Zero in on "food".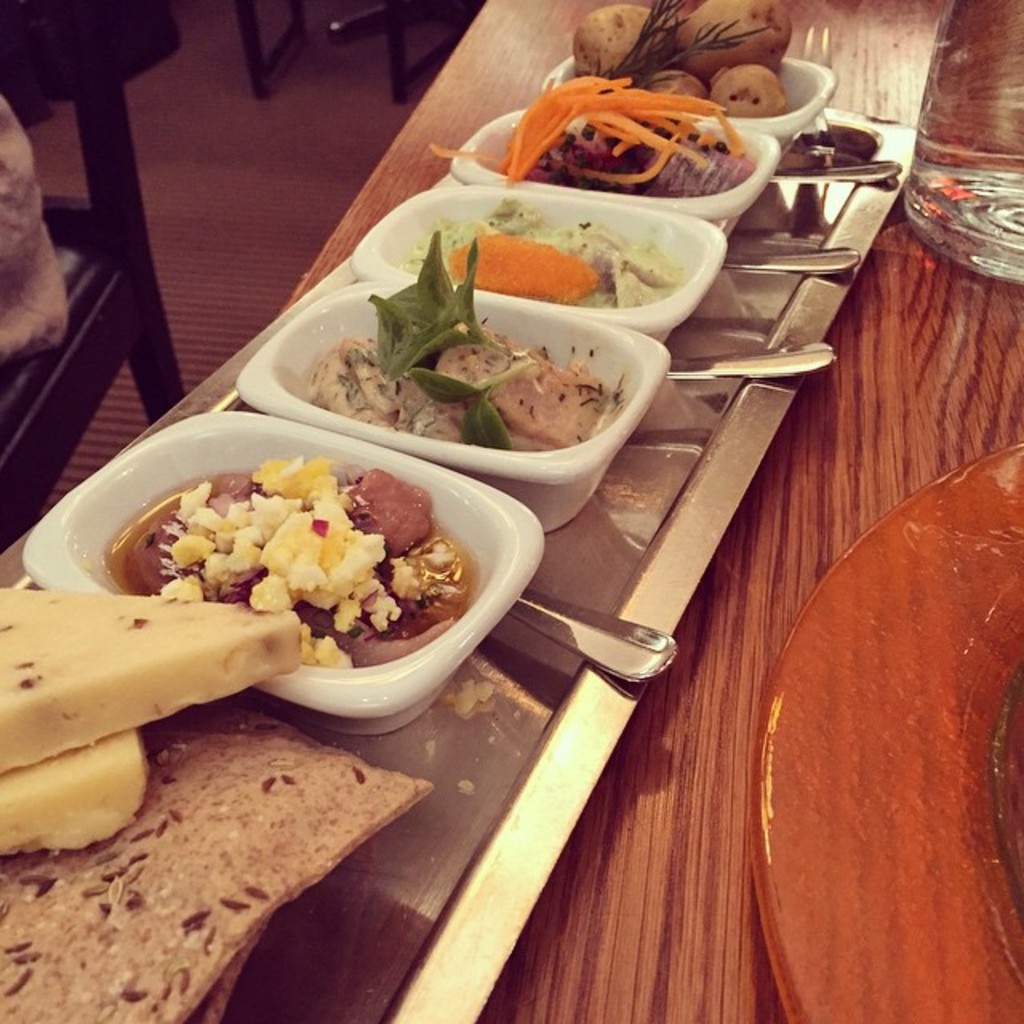
Zeroed in: bbox=[0, 584, 304, 773].
